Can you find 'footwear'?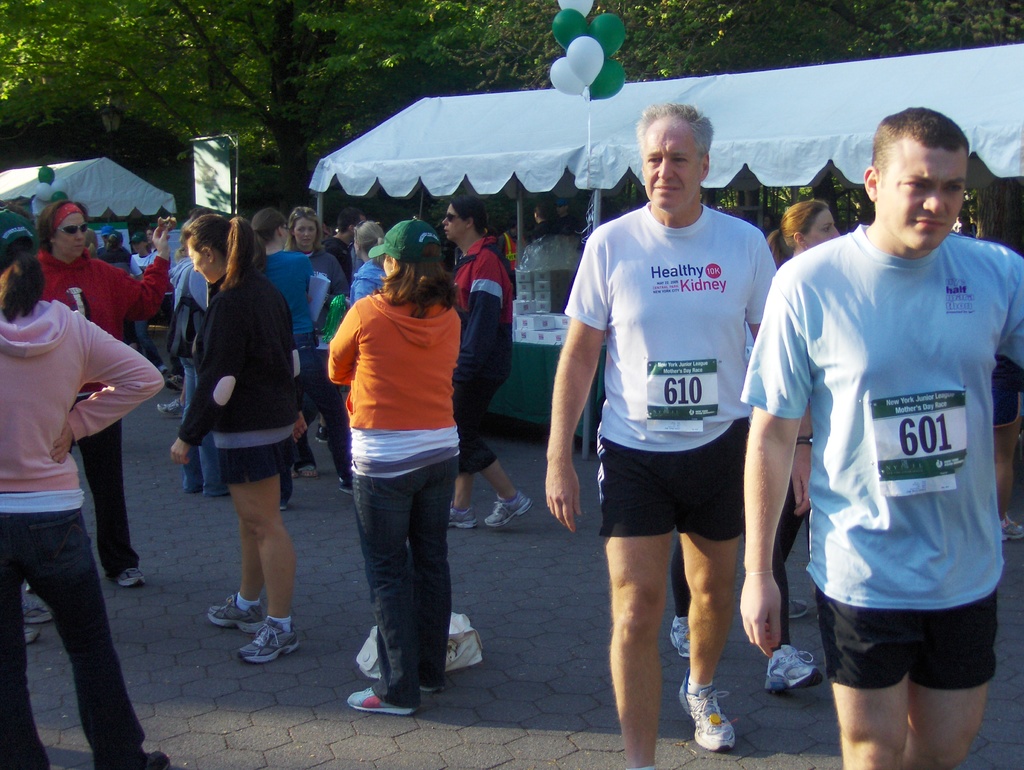
Yes, bounding box: (1003,517,1023,541).
